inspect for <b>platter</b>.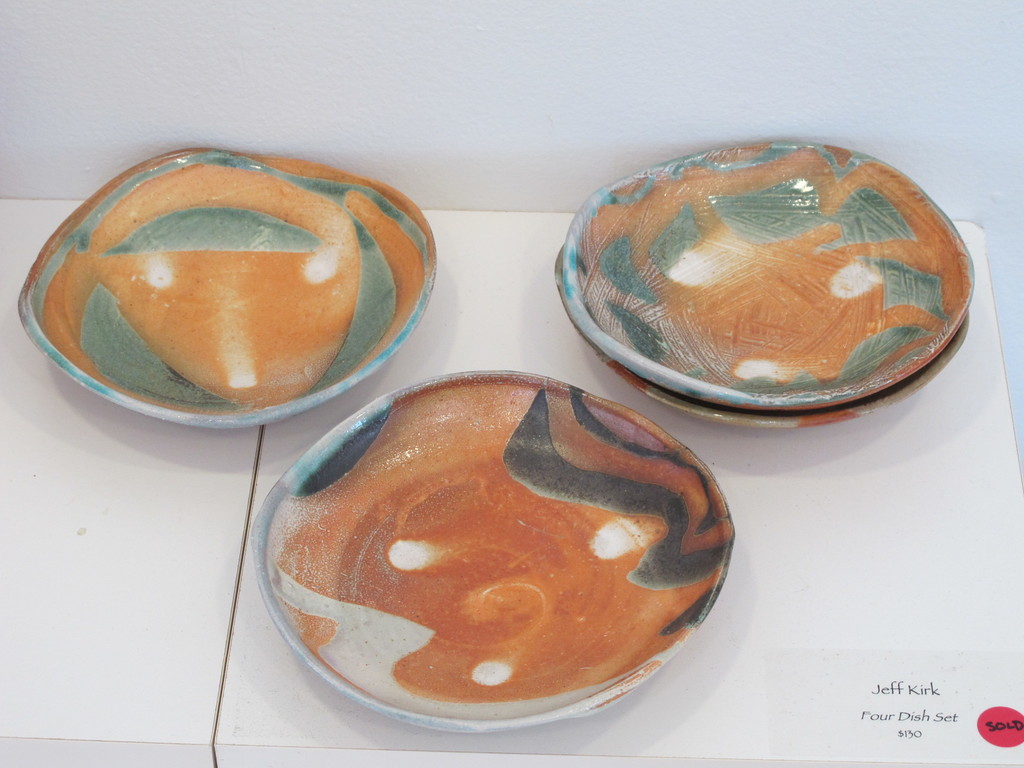
Inspection: region(323, 403, 653, 683).
